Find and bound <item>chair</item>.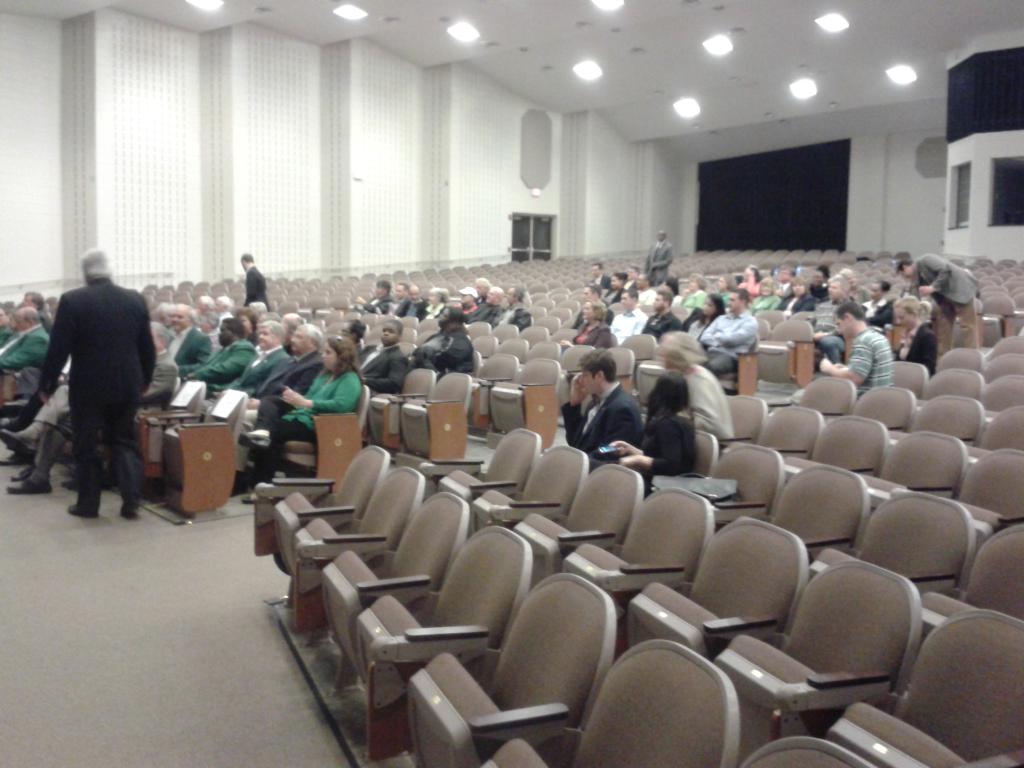
Bound: box=[700, 442, 789, 521].
